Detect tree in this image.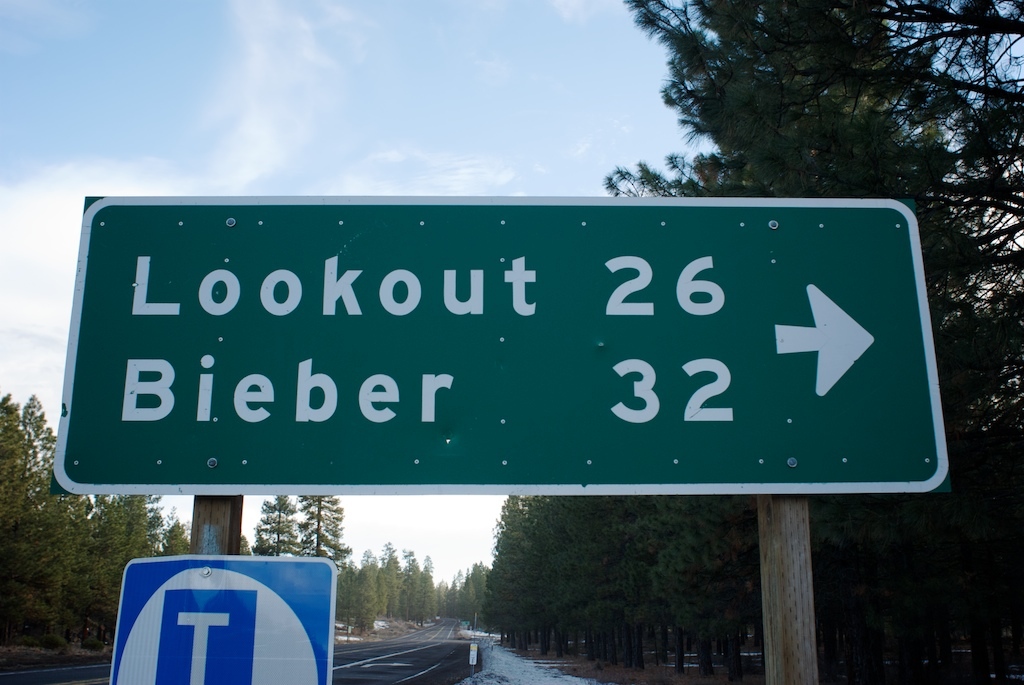
Detection: left=0, top=393, right=195, bottom=646.
